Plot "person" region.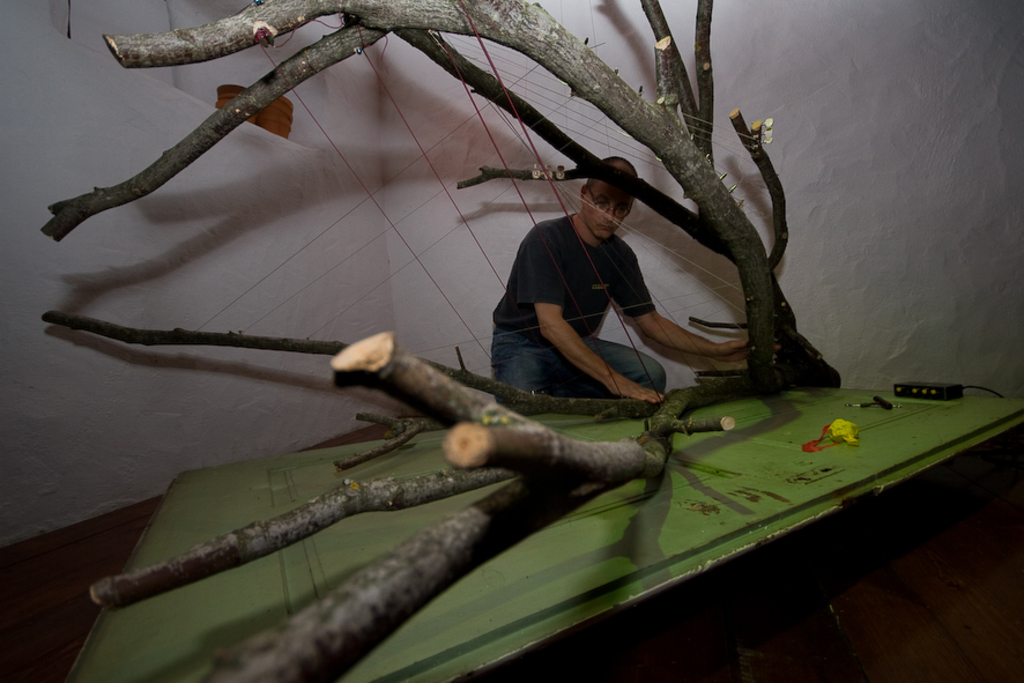
Plotted at box=[496, 161, 749, 406].
